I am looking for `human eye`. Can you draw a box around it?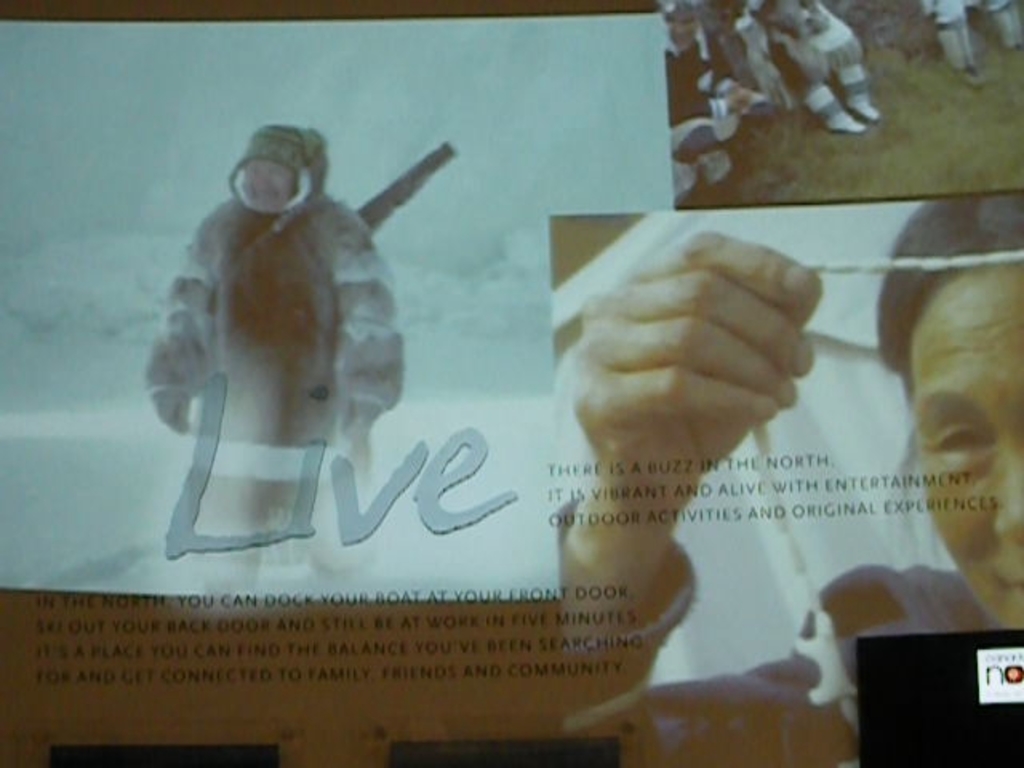
Sure, the bounding box is Rect(931, 419, 997, 462).
